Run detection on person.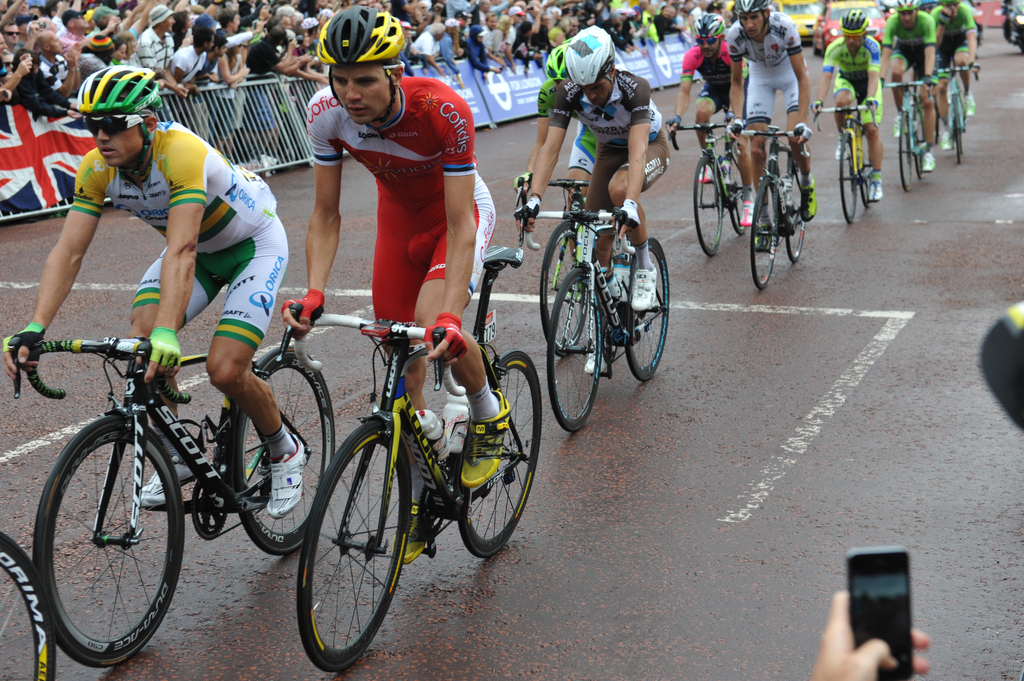
Result: {"x1": 281, "y1": 4, "x2": 515, "y2": 567}.
